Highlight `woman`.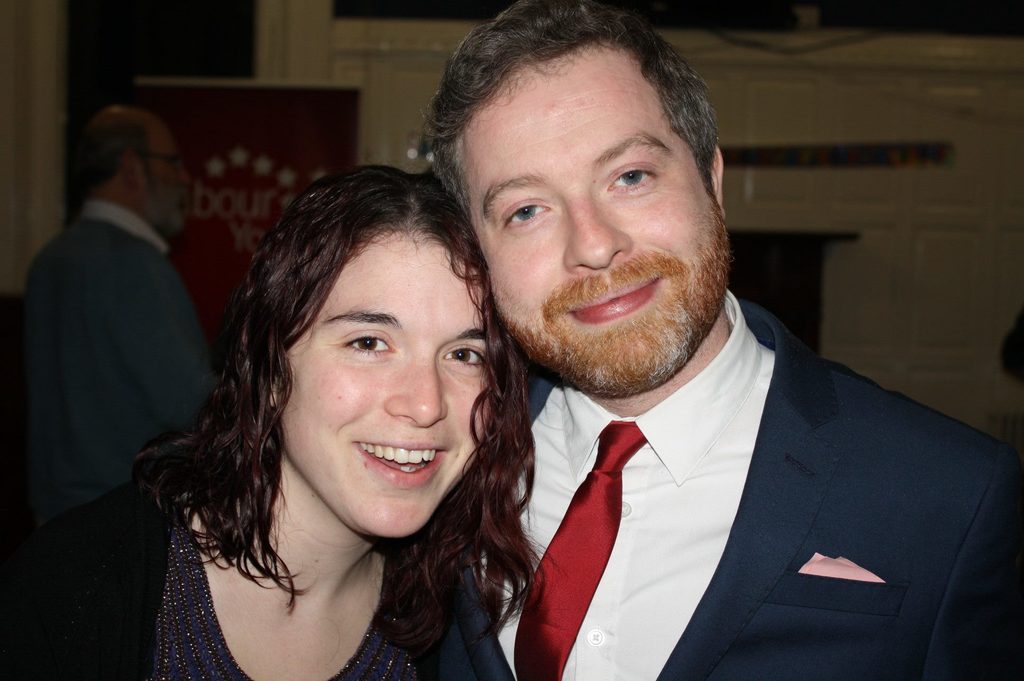
Highlighted region: {"x1": 45, "y1": 161, "x2": 531, "y2": 680}.
